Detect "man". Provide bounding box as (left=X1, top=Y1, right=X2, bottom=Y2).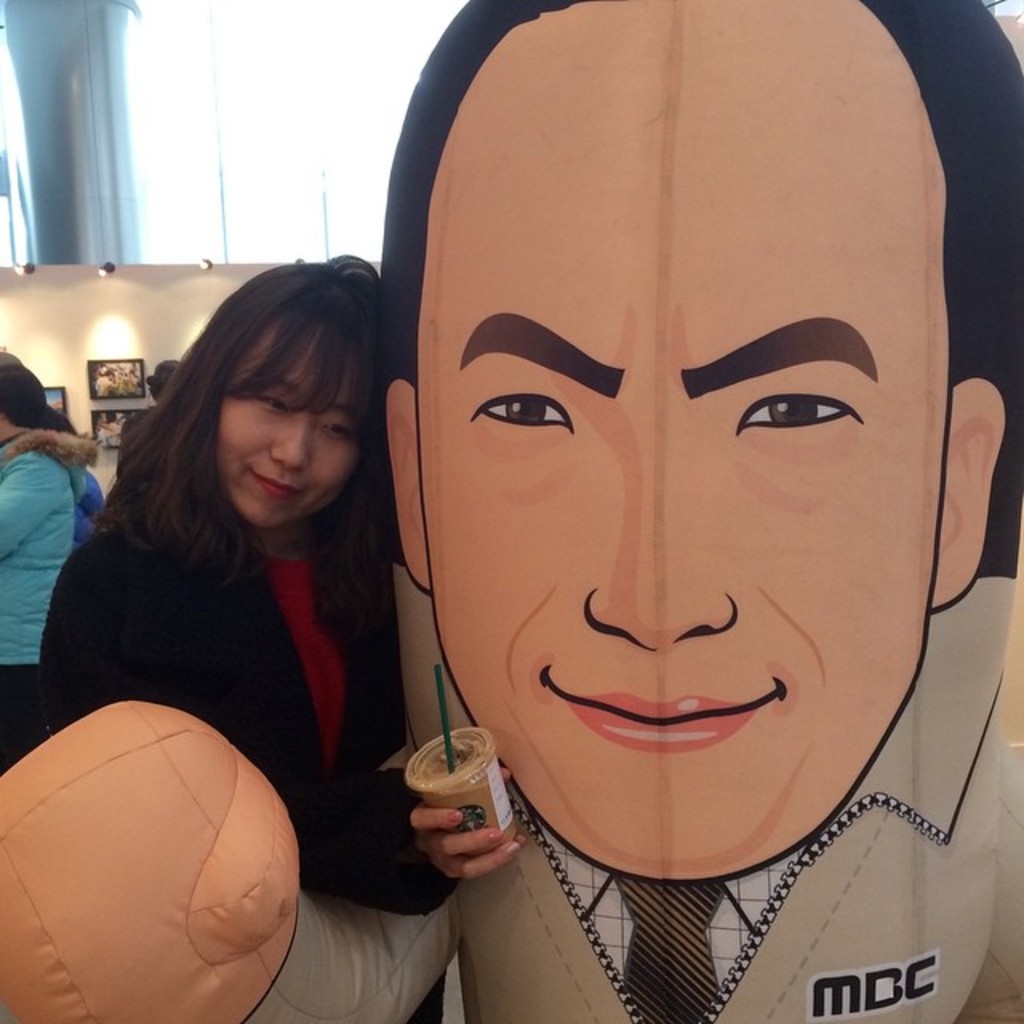
(left=291, top=0, right=1023, bottom=1022).
